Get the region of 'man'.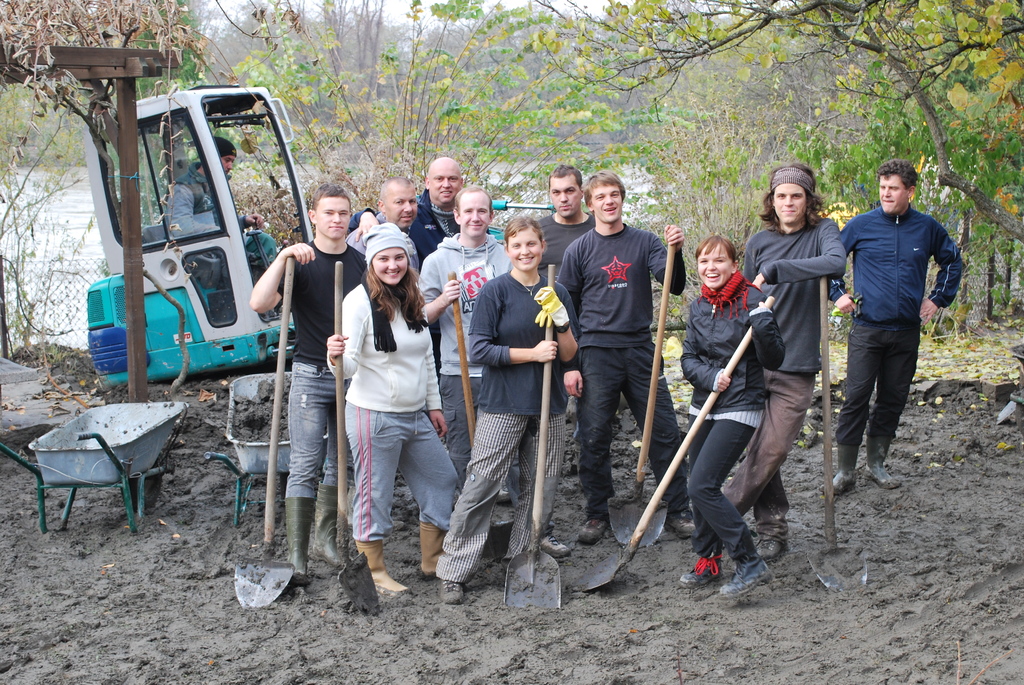
346:177:417:533.
